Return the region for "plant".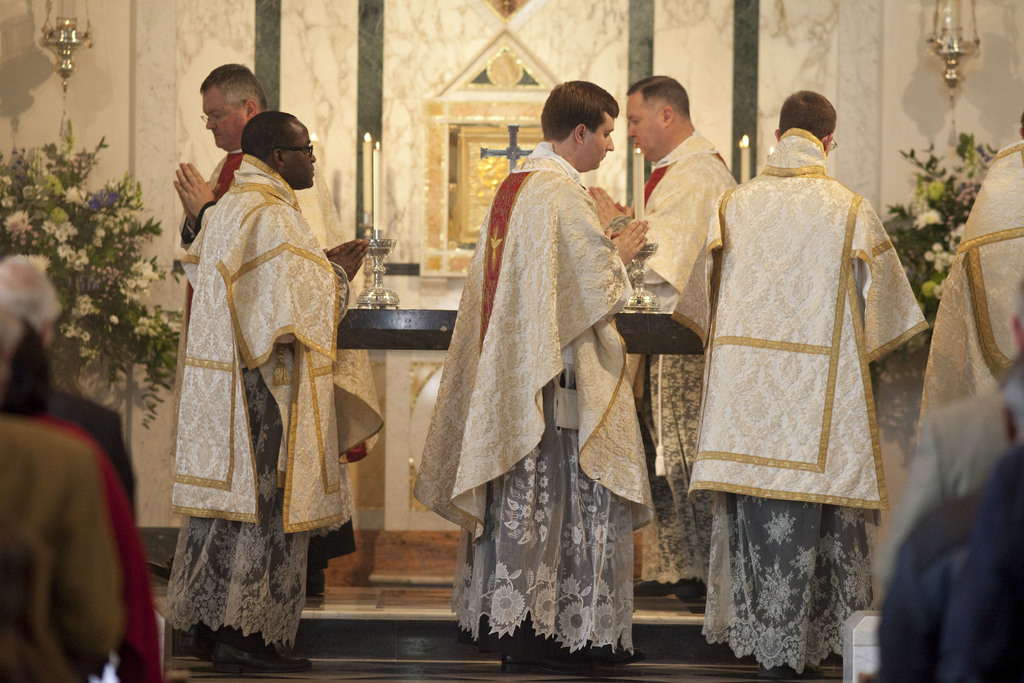
box=[881, 110, 996, 340].
